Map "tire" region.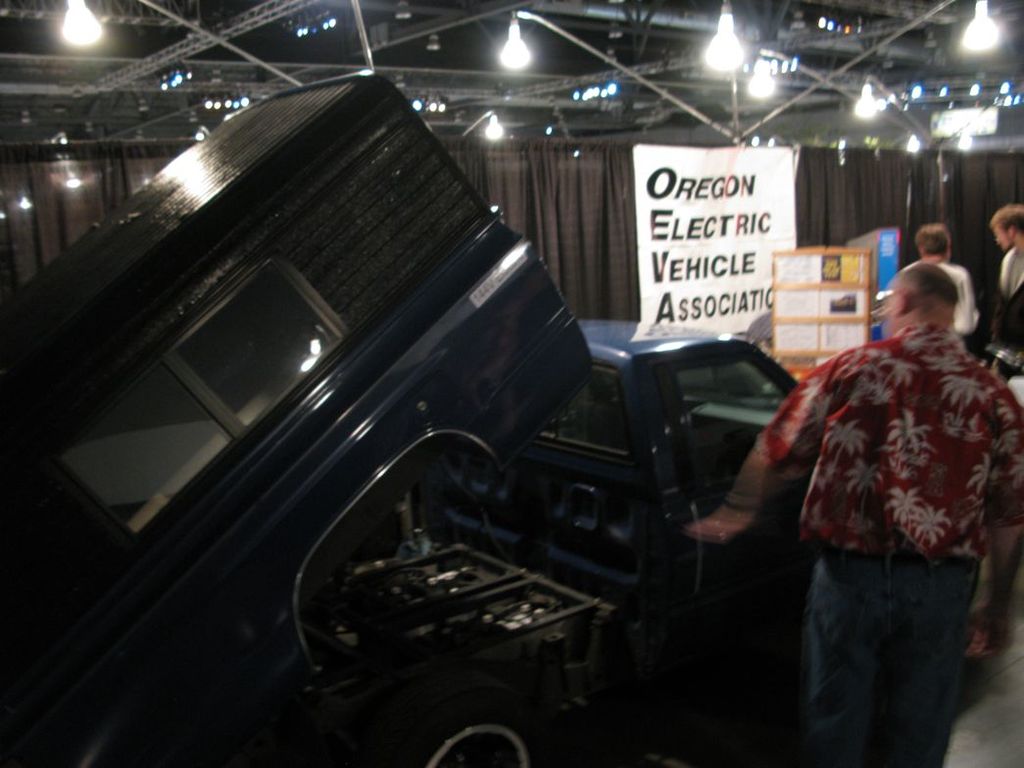
Mapped to x1=331, y1=654, x2=584, y2=760.
